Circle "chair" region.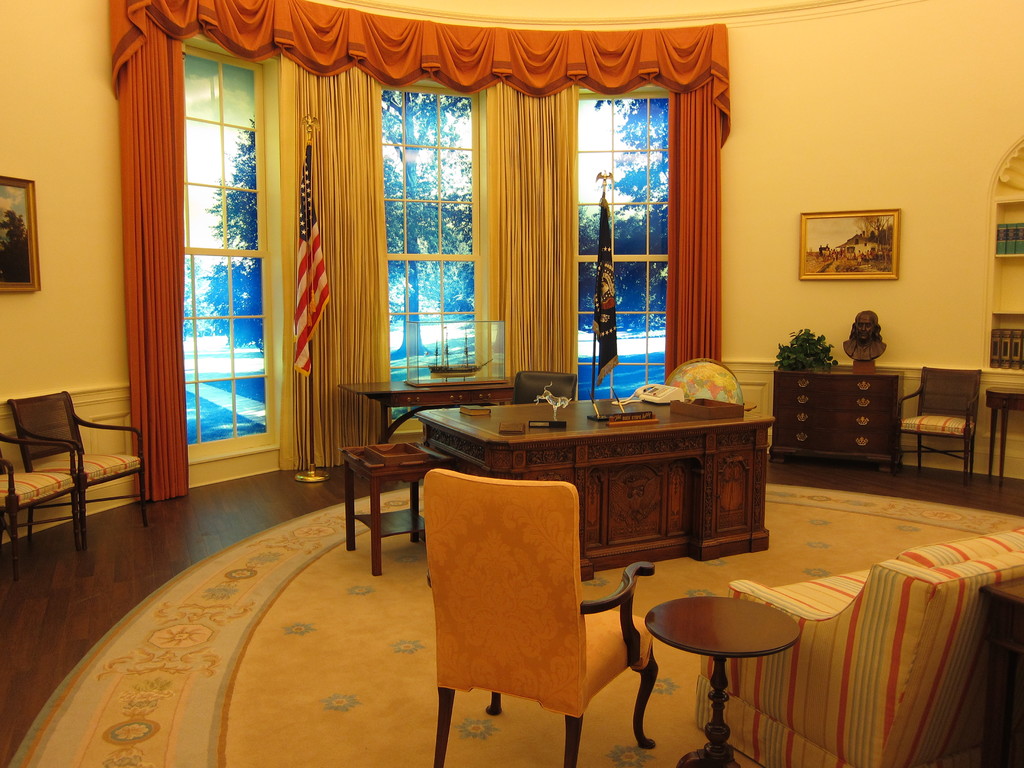
Region: {"x1": 8, "y1": 386, "x2": 148, "y2": 549}.
